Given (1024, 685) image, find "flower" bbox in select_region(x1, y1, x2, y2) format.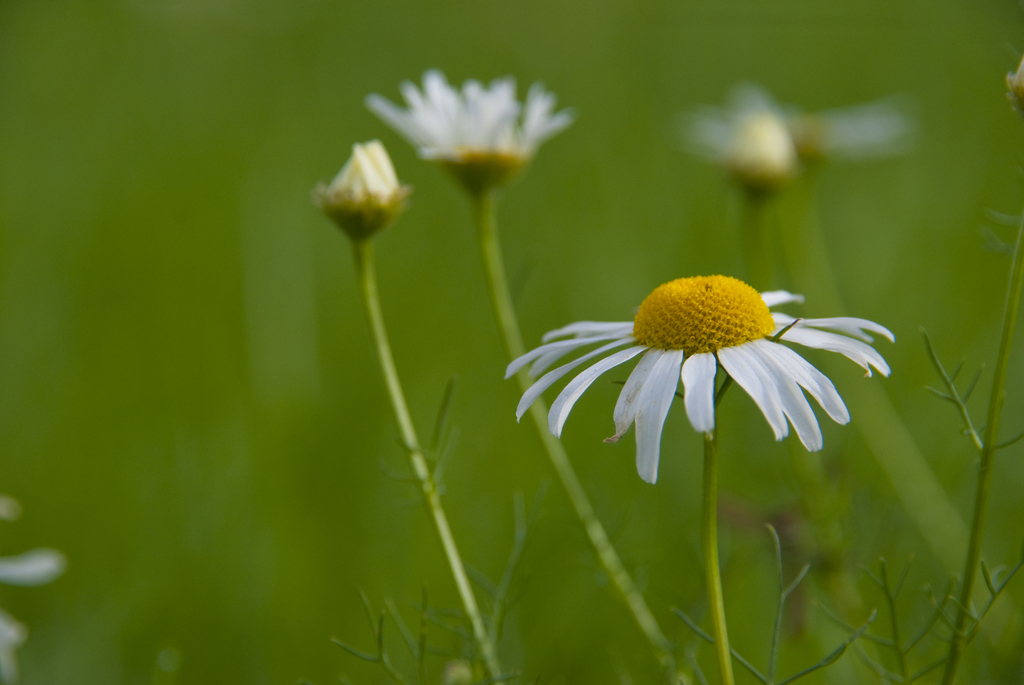
select_region(369, 69, 577, 160).
